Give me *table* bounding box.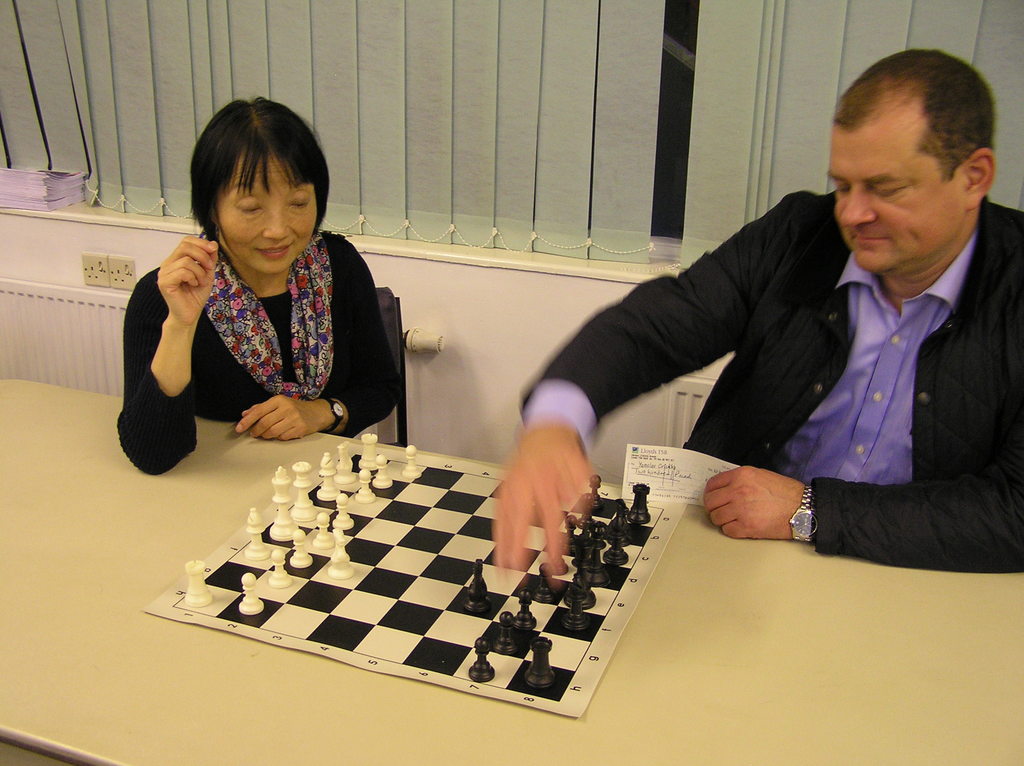
[0,374,1023,765].
